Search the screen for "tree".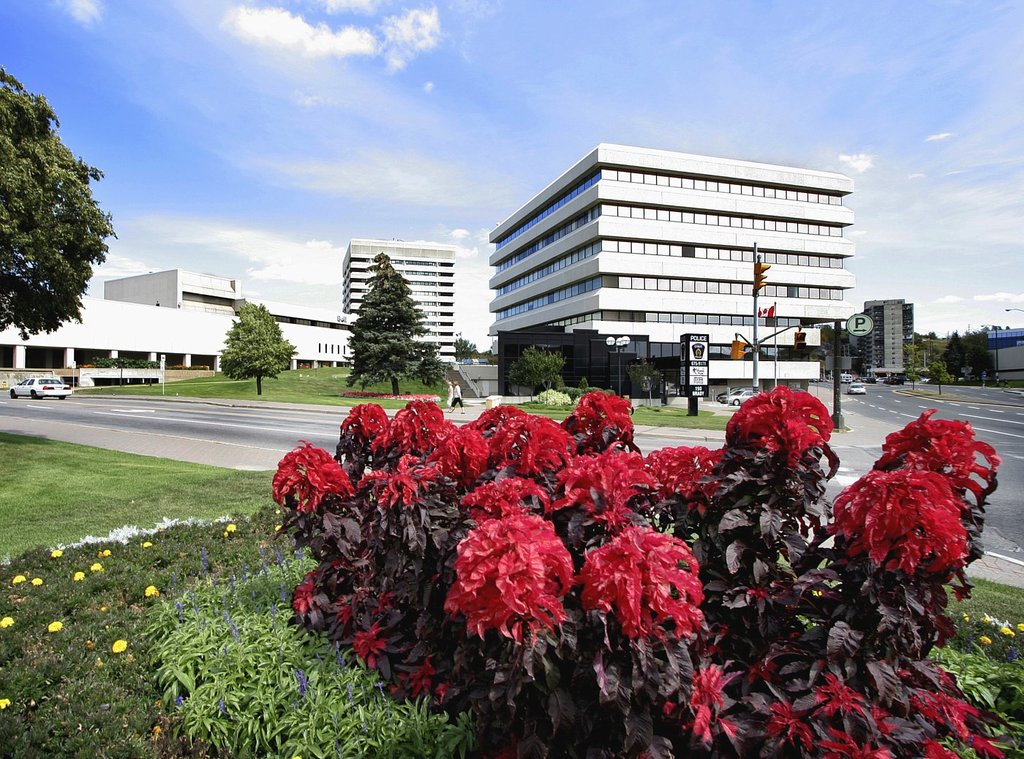
Found at bbox=[0, 67, 118, 340].
